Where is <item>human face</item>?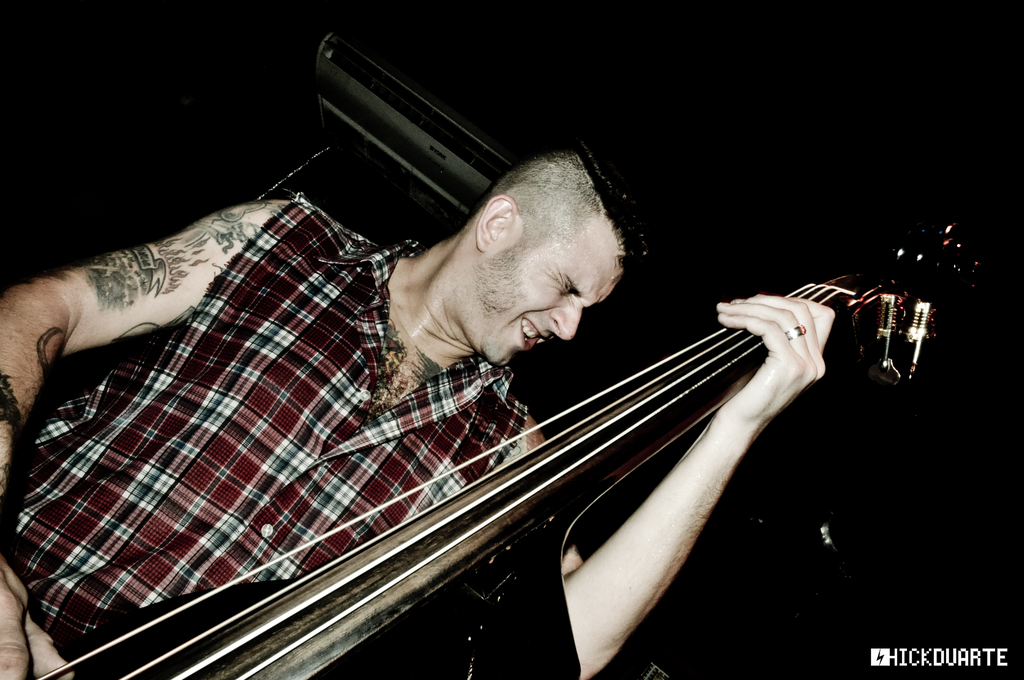
(x1=463, y1=200, x2=623, y2=361).
